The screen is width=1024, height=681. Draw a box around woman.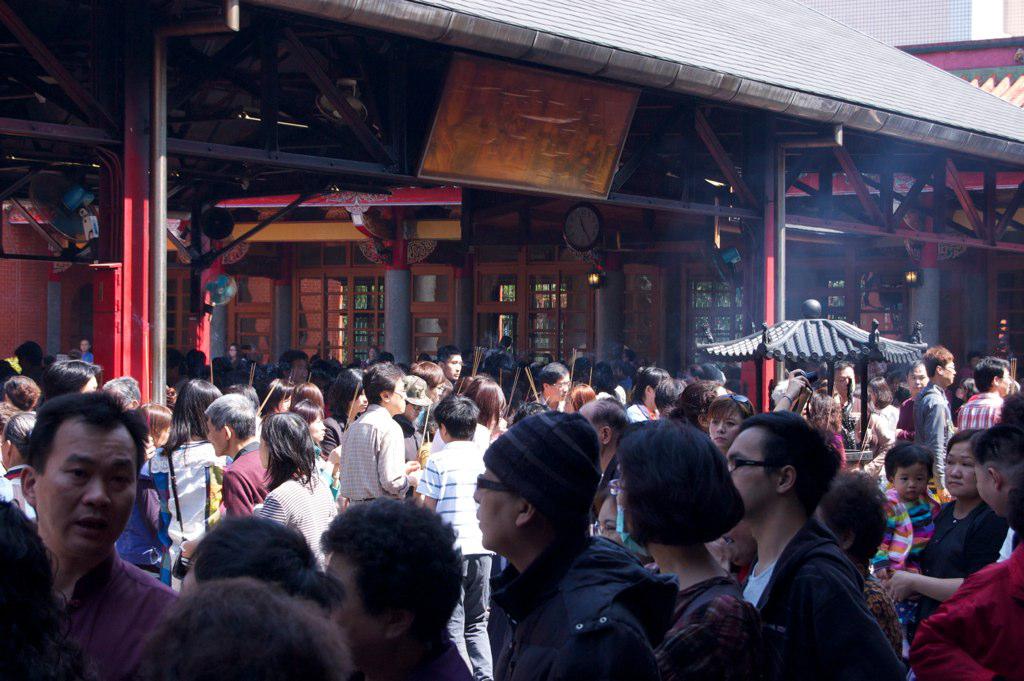
(138, 375, 231, 591).
